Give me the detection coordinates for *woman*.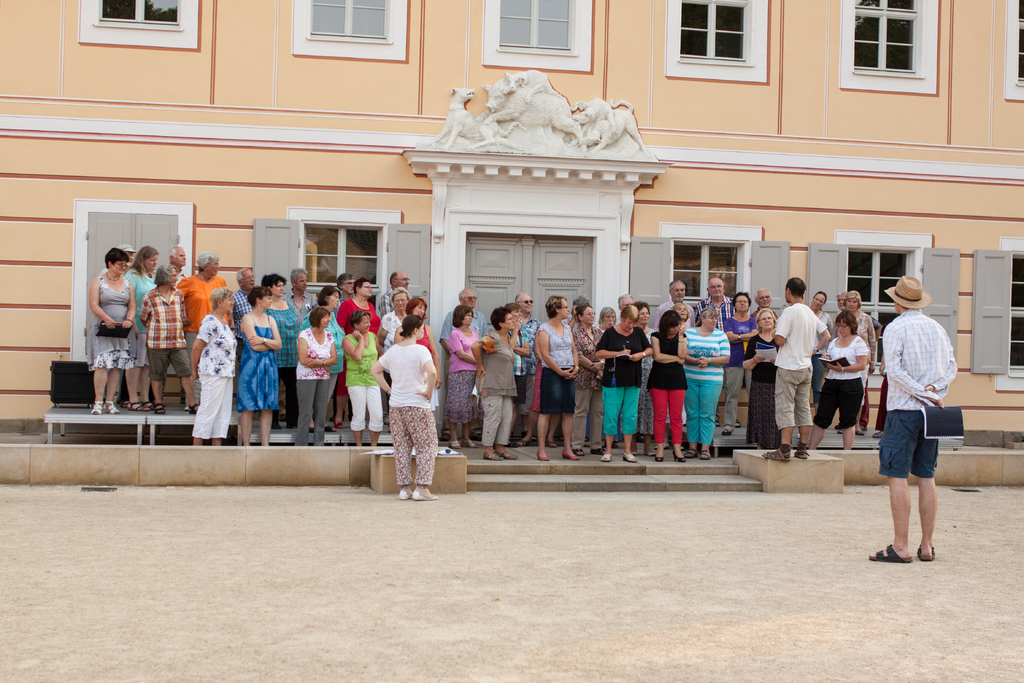
<bbox>293, 311, 343, 444</bbox>.
